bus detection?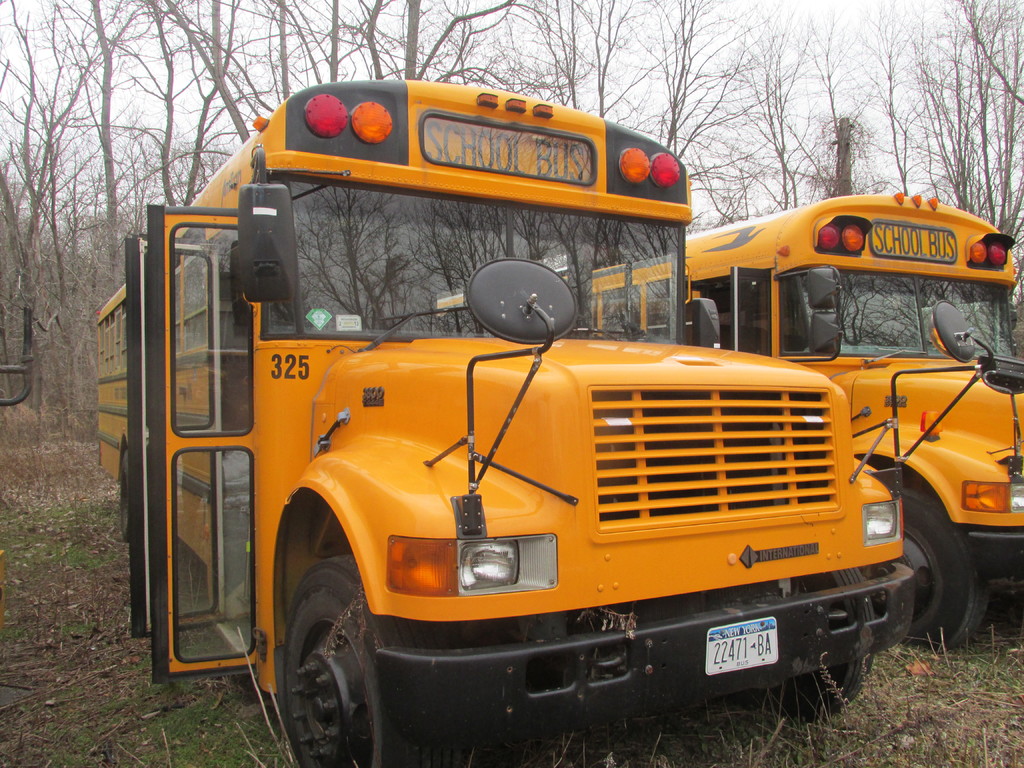
[434, 191, 1023, 648]
